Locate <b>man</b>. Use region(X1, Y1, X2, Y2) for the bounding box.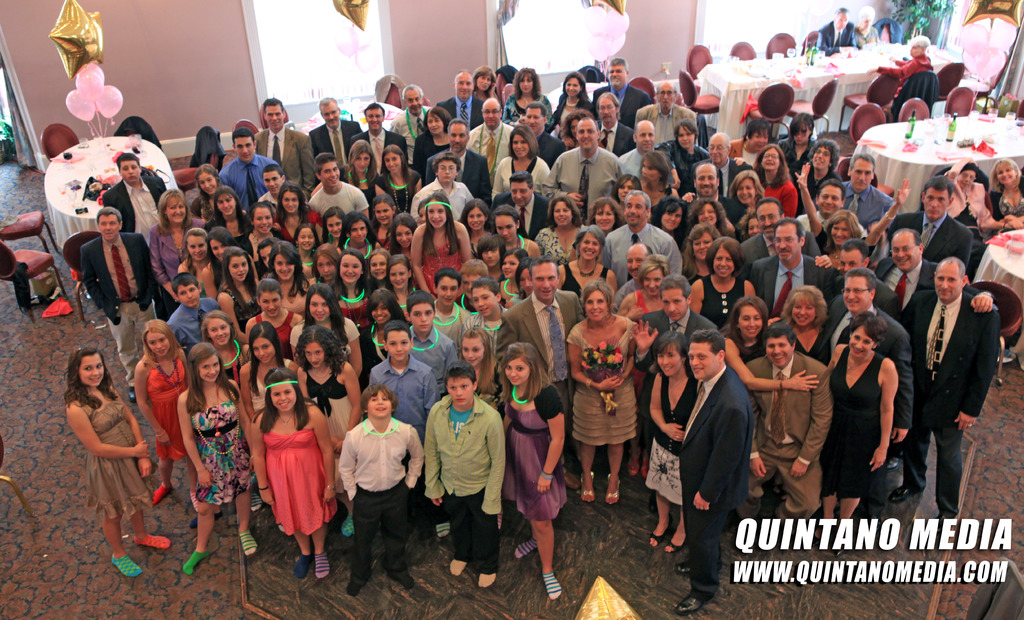
region(701, 131, 756, 193).
